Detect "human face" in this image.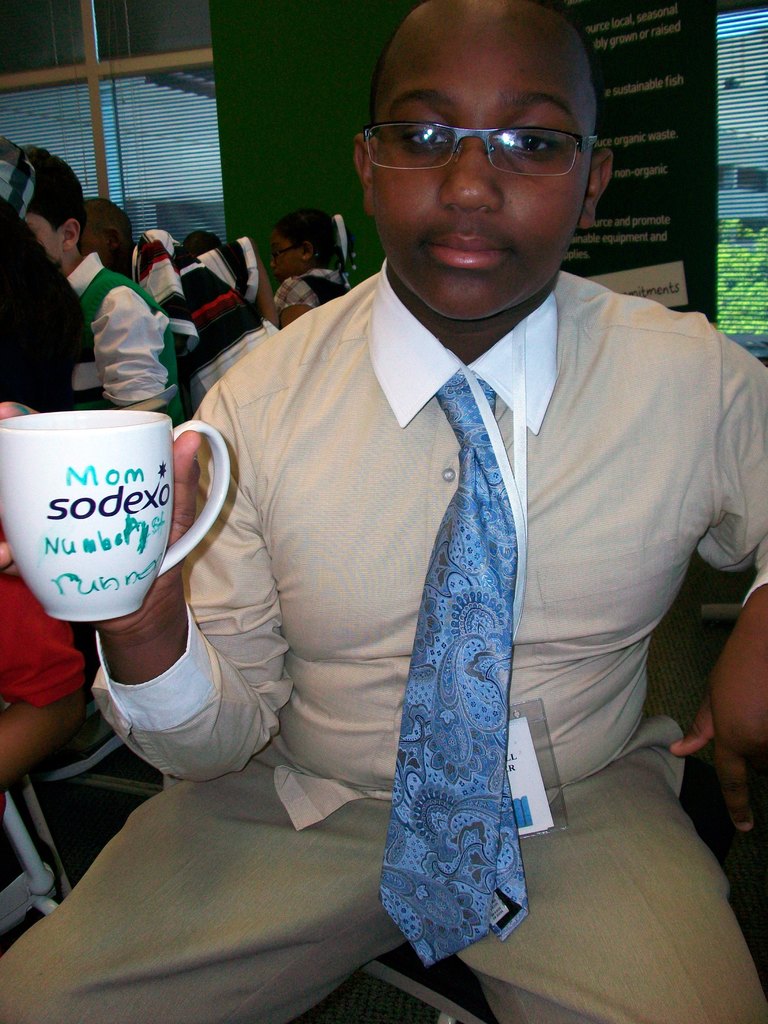
Detection: bbox(273, 232, 303, 285).
